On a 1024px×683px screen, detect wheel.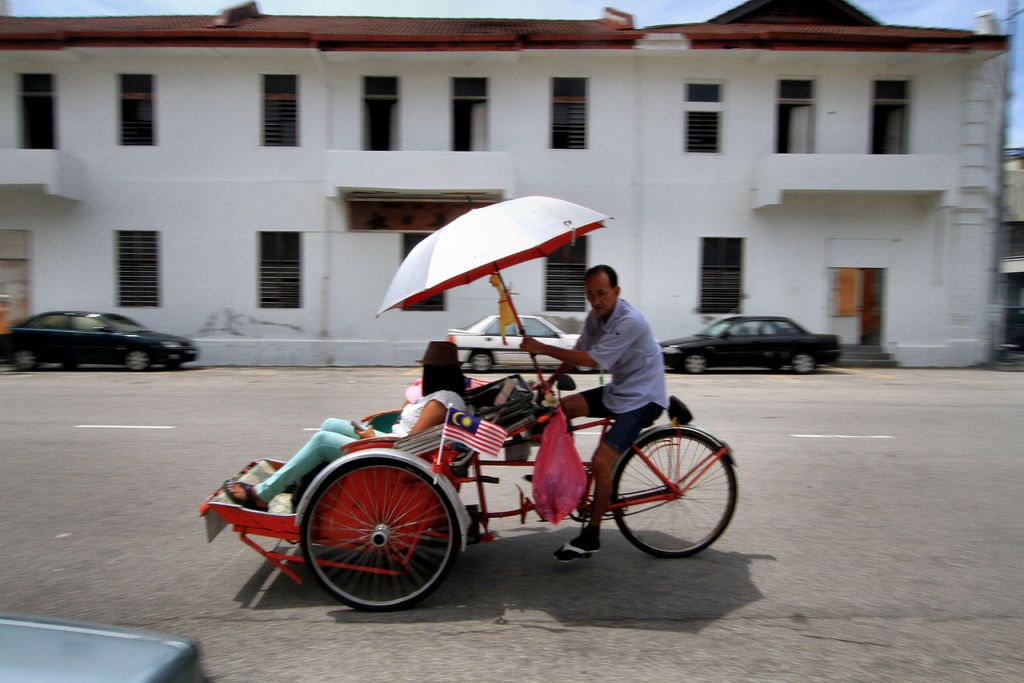
Rect(270, 467, 451, 602).
